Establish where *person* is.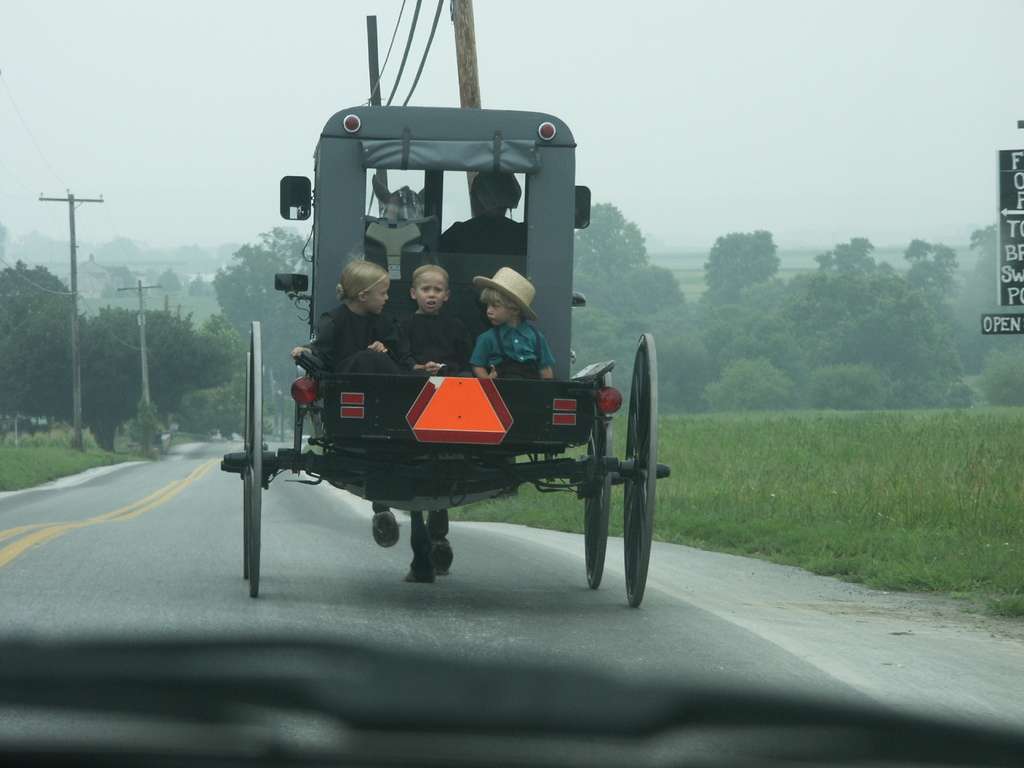
Established at crop(465, 260, 559, 381).
